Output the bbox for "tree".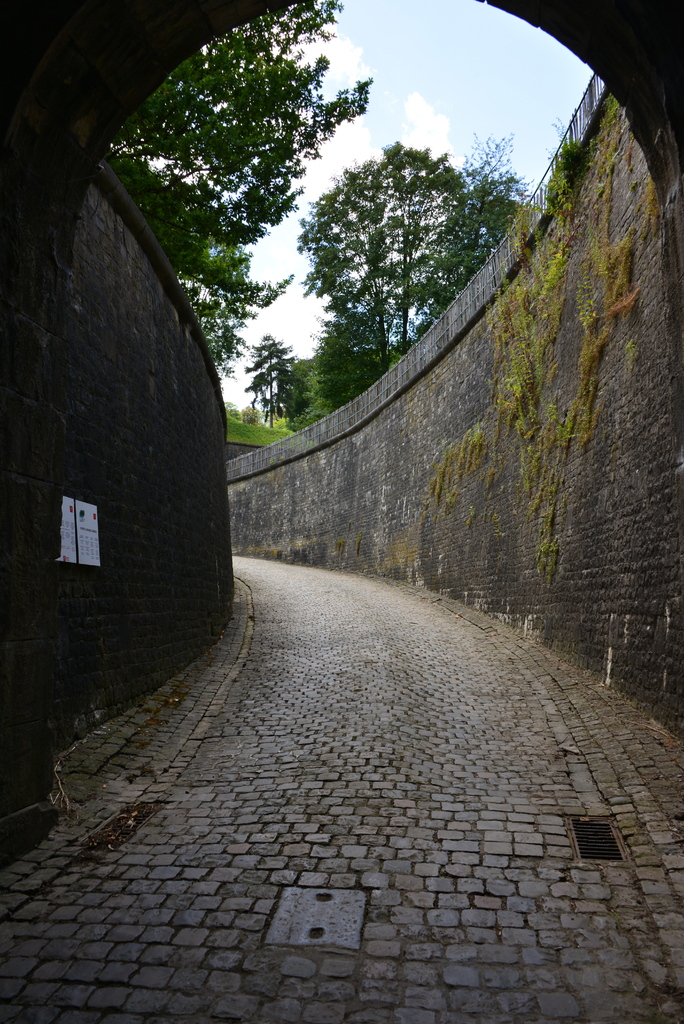
[x1=291, y1=106, x2=496, y2=367].
